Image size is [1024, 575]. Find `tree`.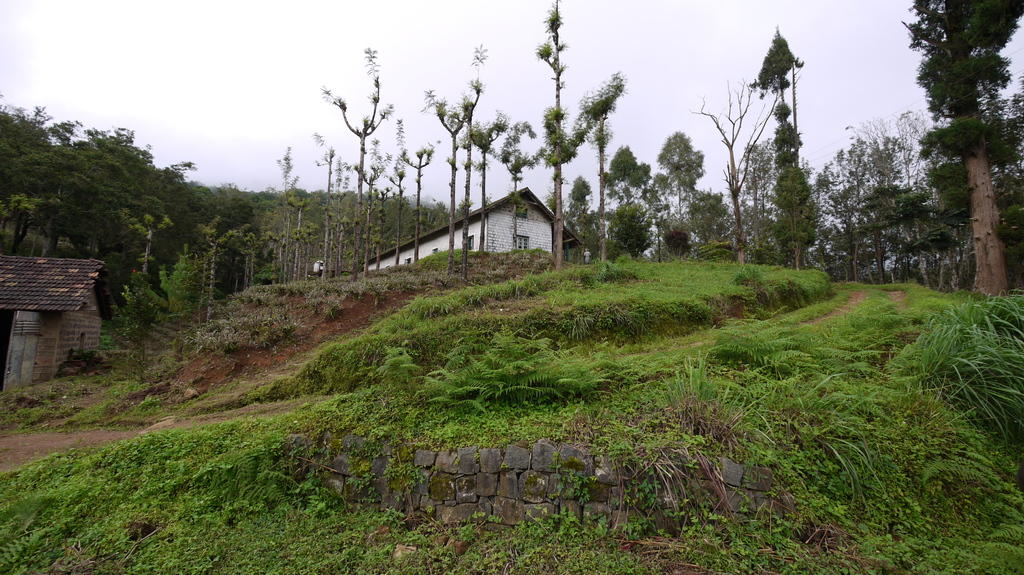
902/1/1023/292.
